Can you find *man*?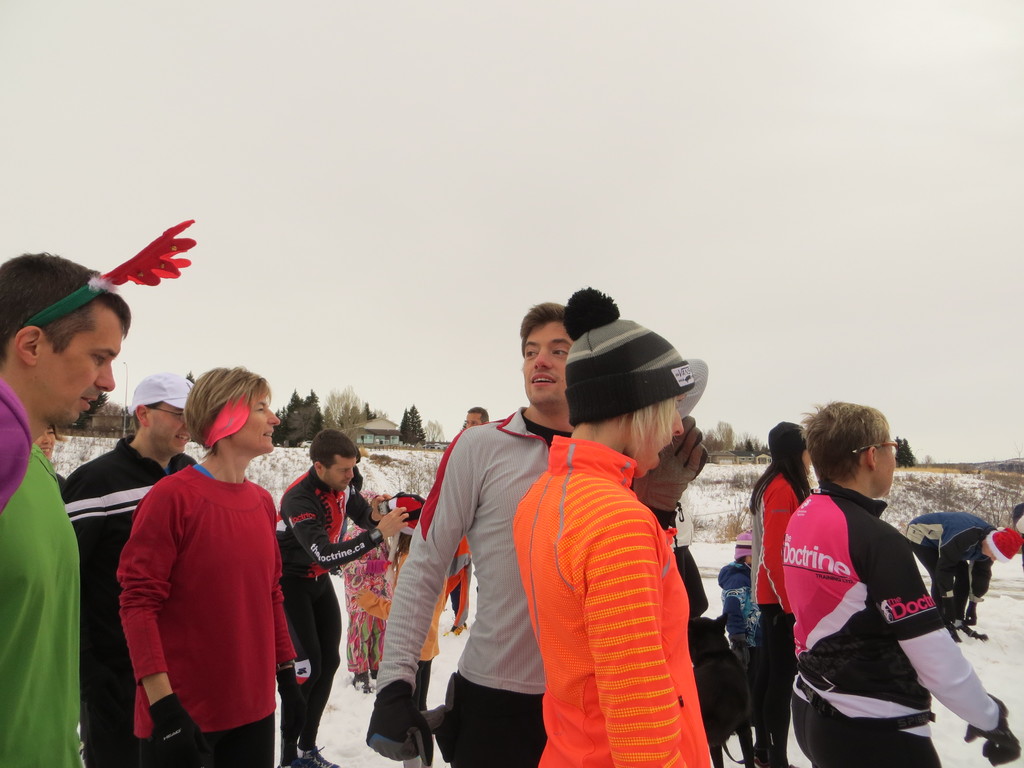
Yes, bounding box: locate(361, 294, 586, 767).
